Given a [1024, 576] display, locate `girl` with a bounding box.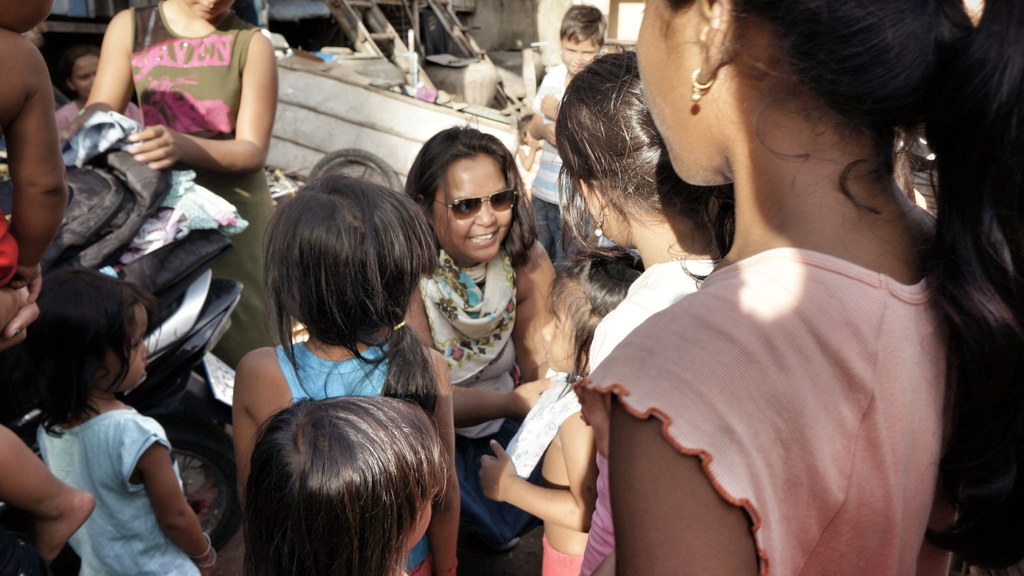
Located: box=[63, 51, 150, 141].
